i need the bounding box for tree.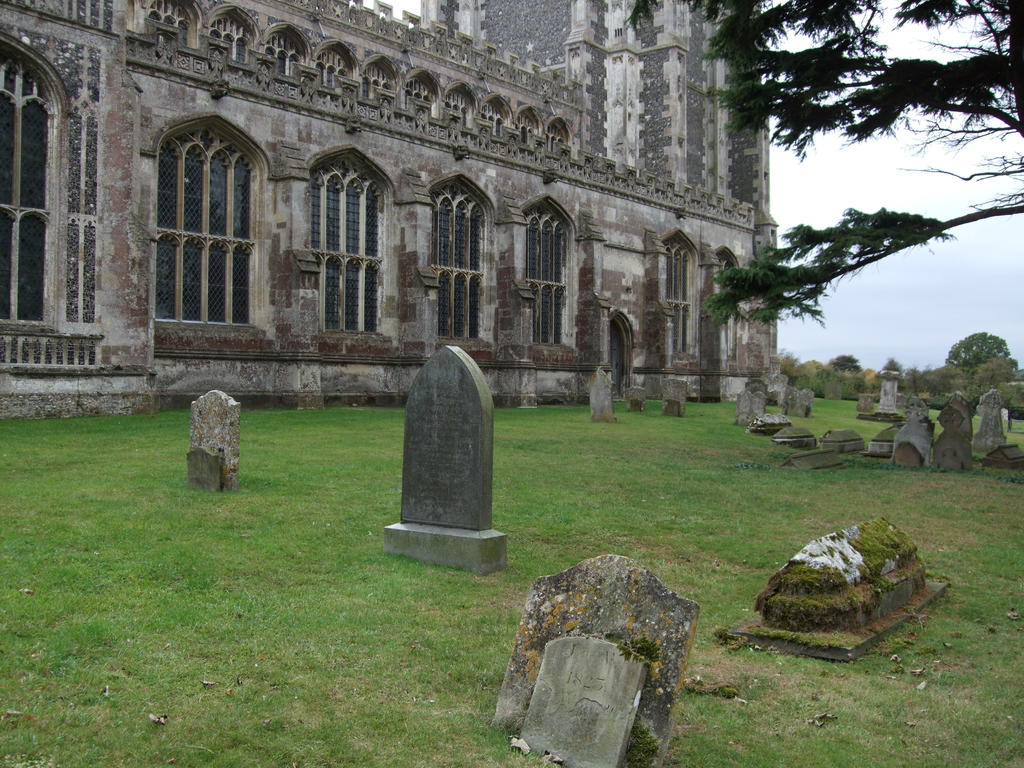
Here it is: <region>876, 357, 906, 390</region>.
